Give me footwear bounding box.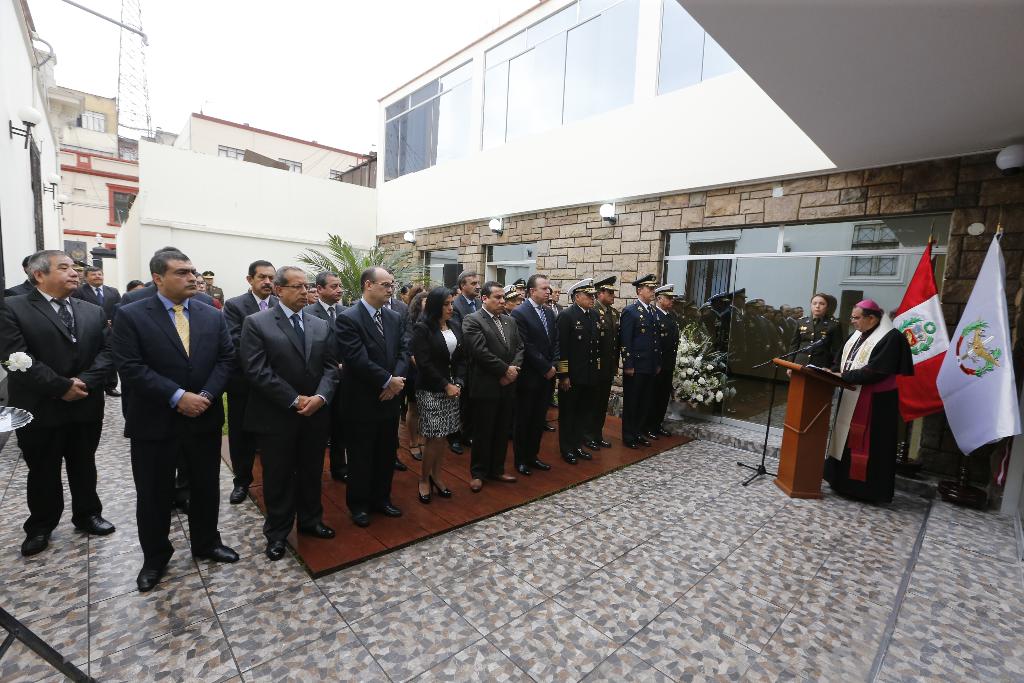
left=228, top=484, right=251, bottom=504.
